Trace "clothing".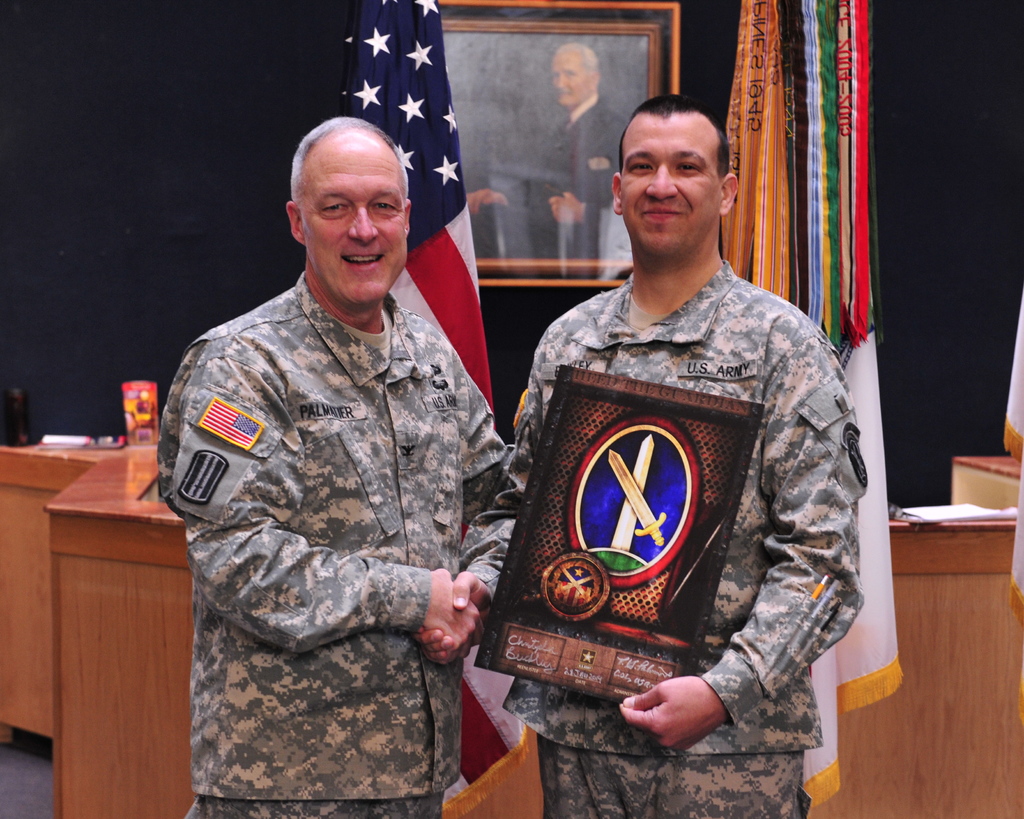
Traced to 152,268,517,818.
